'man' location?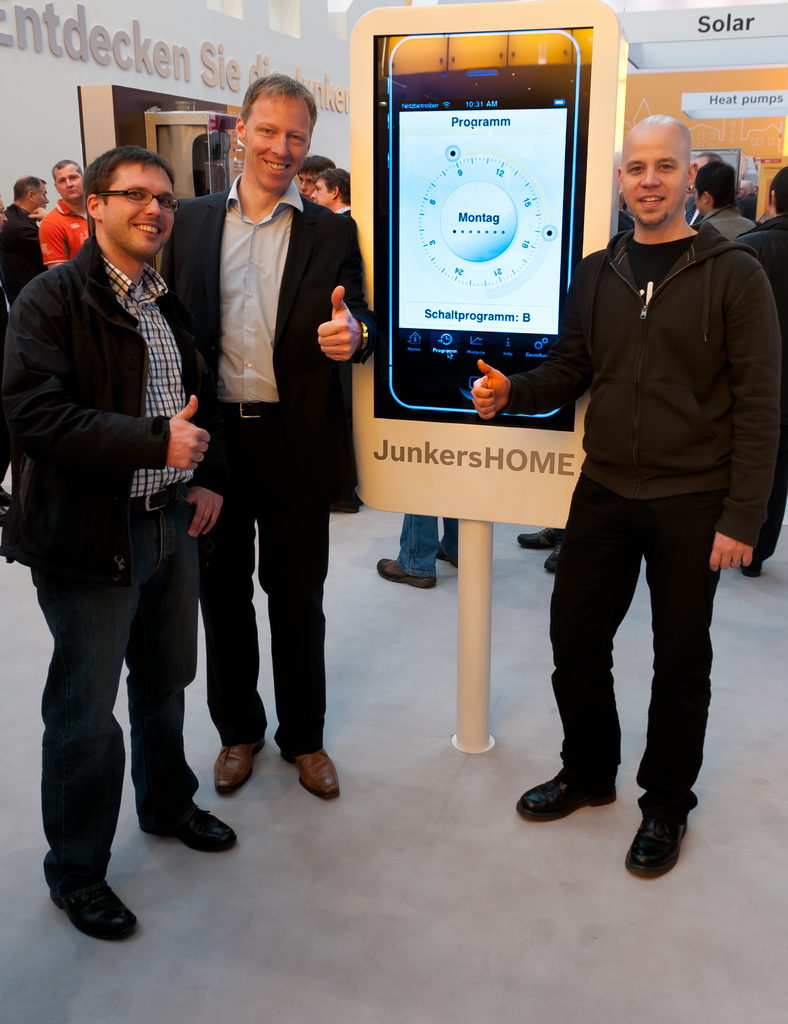
detection(0, 175, 47, 308)
